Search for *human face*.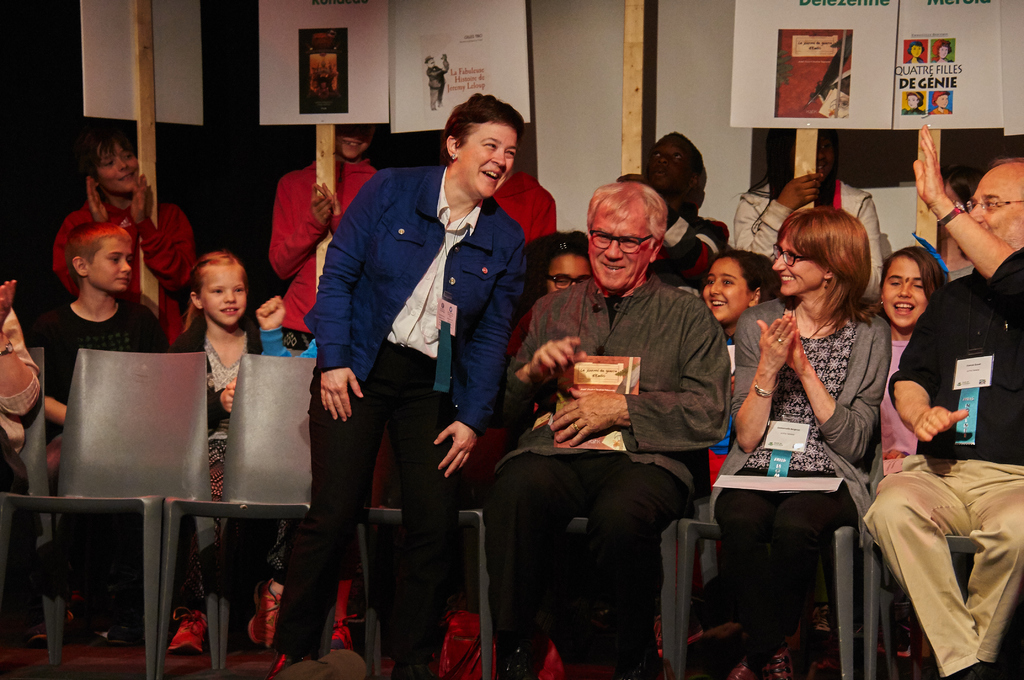
Found at {"x1": 813, "y1": 134, "x2": 834, "y2": 177}.
